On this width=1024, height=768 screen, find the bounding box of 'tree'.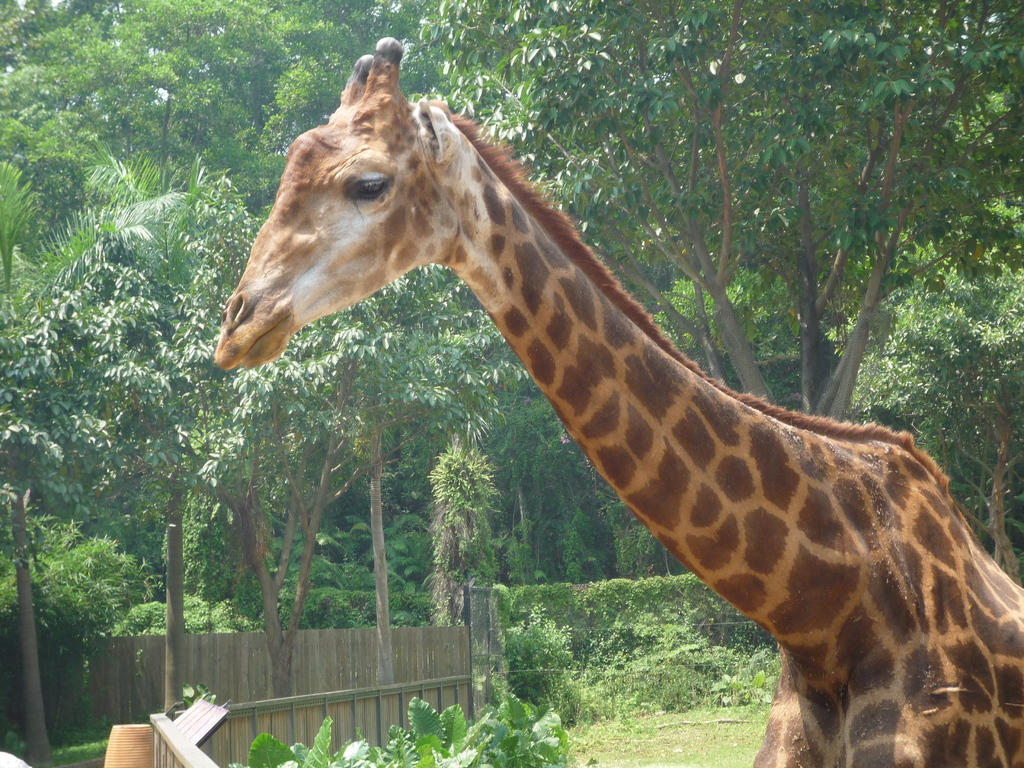
Bounding box: (420,0,1023,424).
